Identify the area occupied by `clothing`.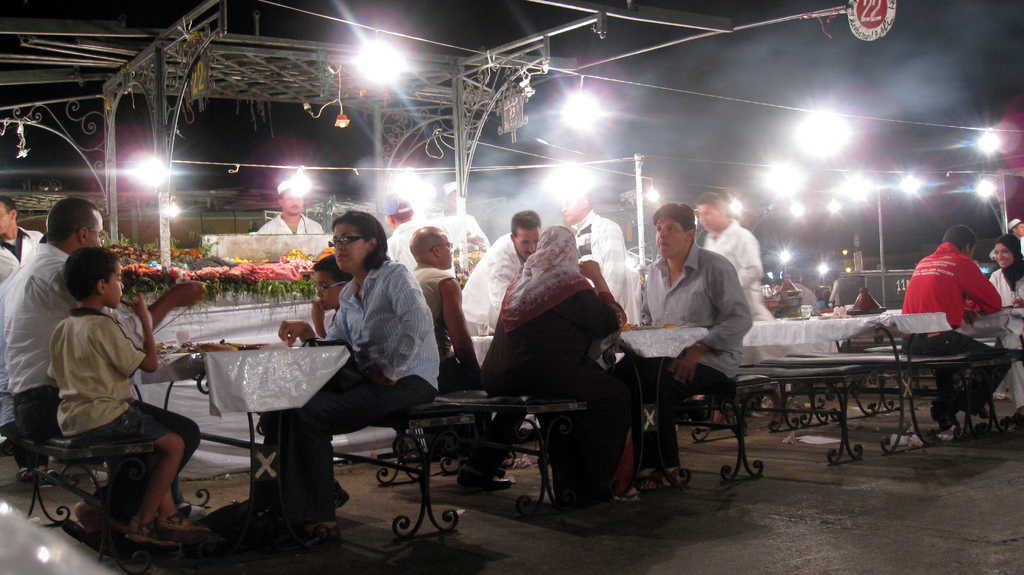
Area: (391, 216, 452, 280).
